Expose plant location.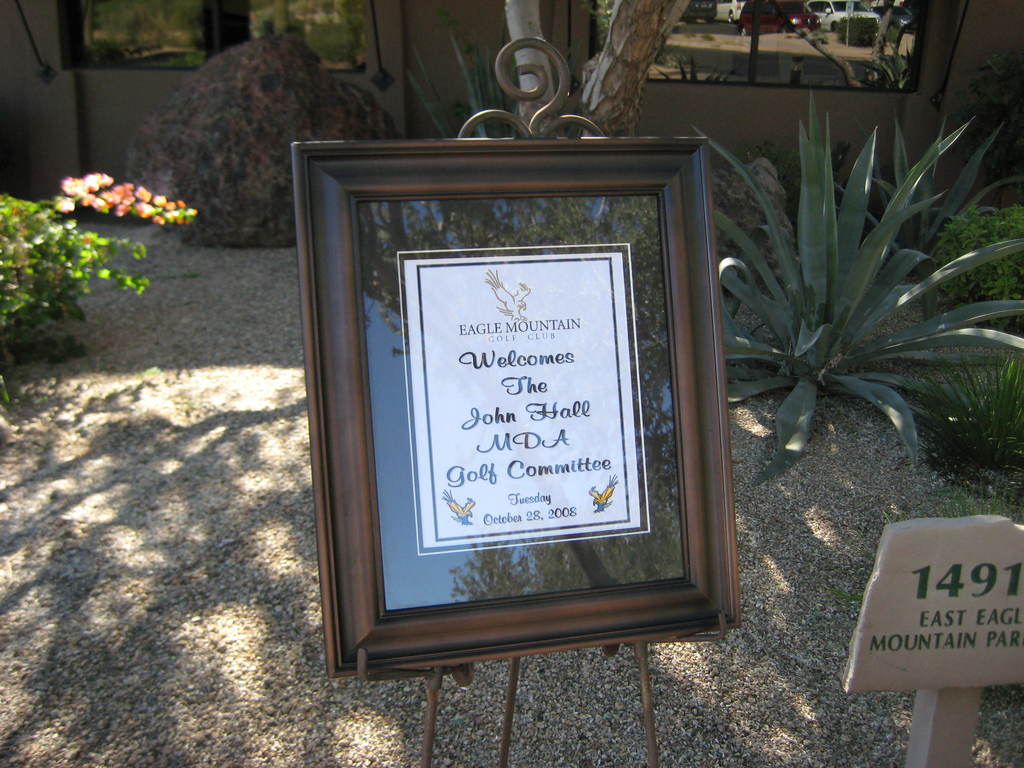
Exposed at 742 139 799 214.
